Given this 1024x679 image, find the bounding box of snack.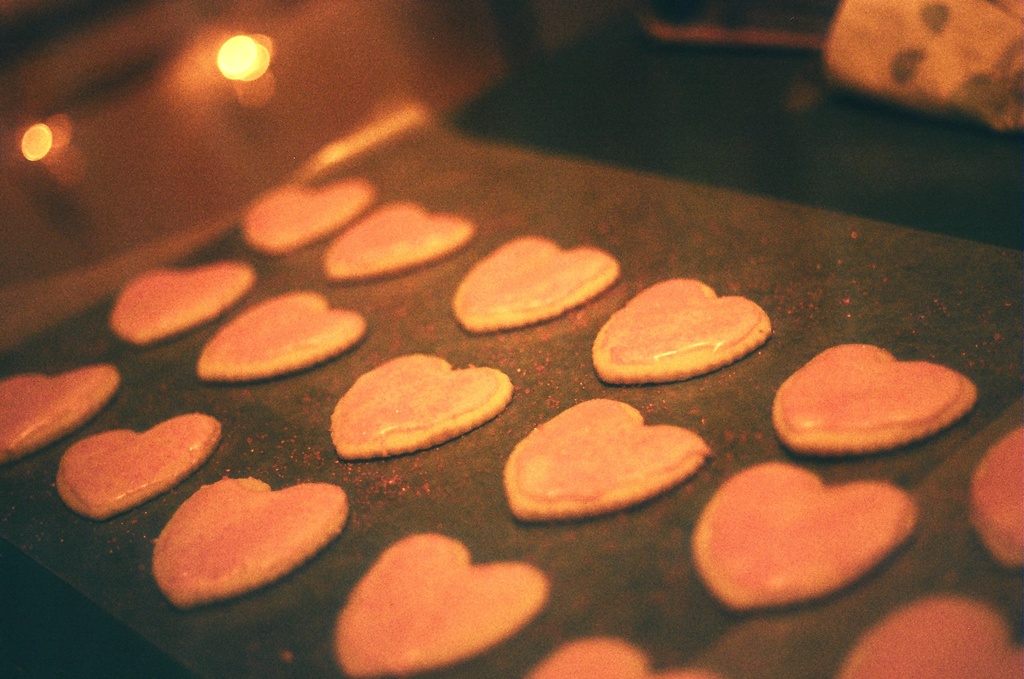
x1=976, y1=416, x2=1023, y2=575.
